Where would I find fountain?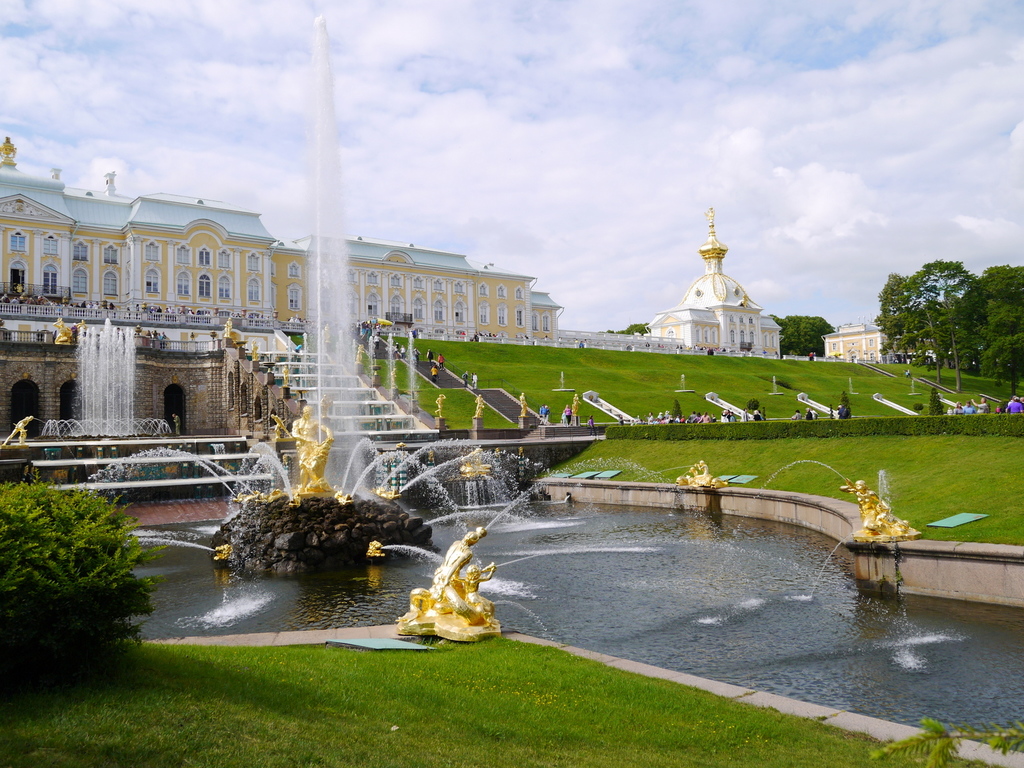
At (x1=0, y1=12, x2=973, y2=692).
